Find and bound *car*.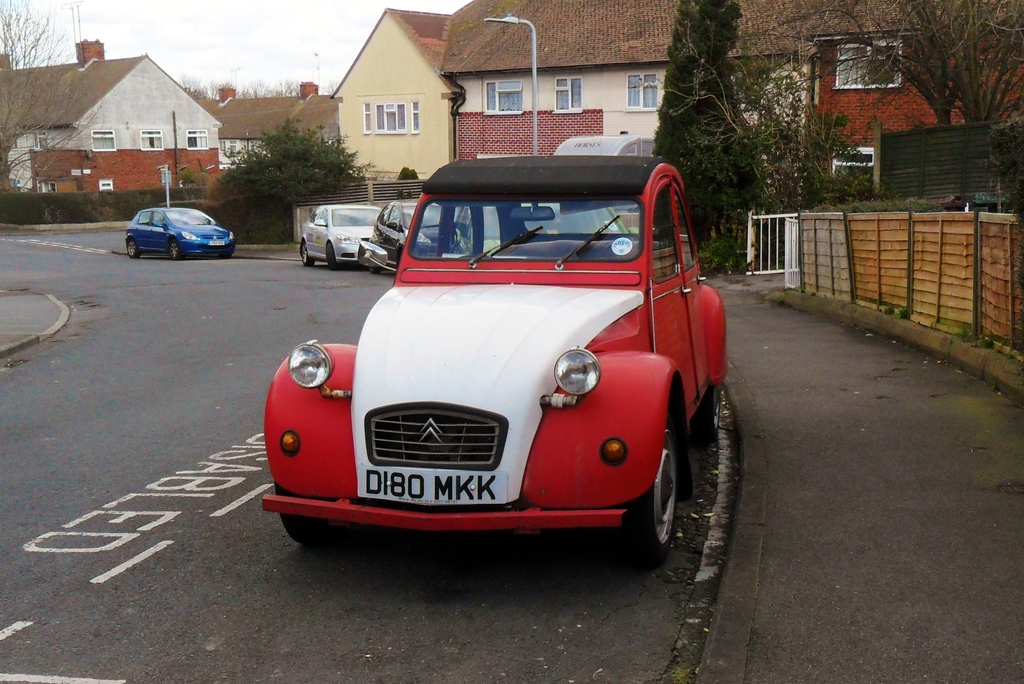
Bound: rect(452, 198, 628, 252).
